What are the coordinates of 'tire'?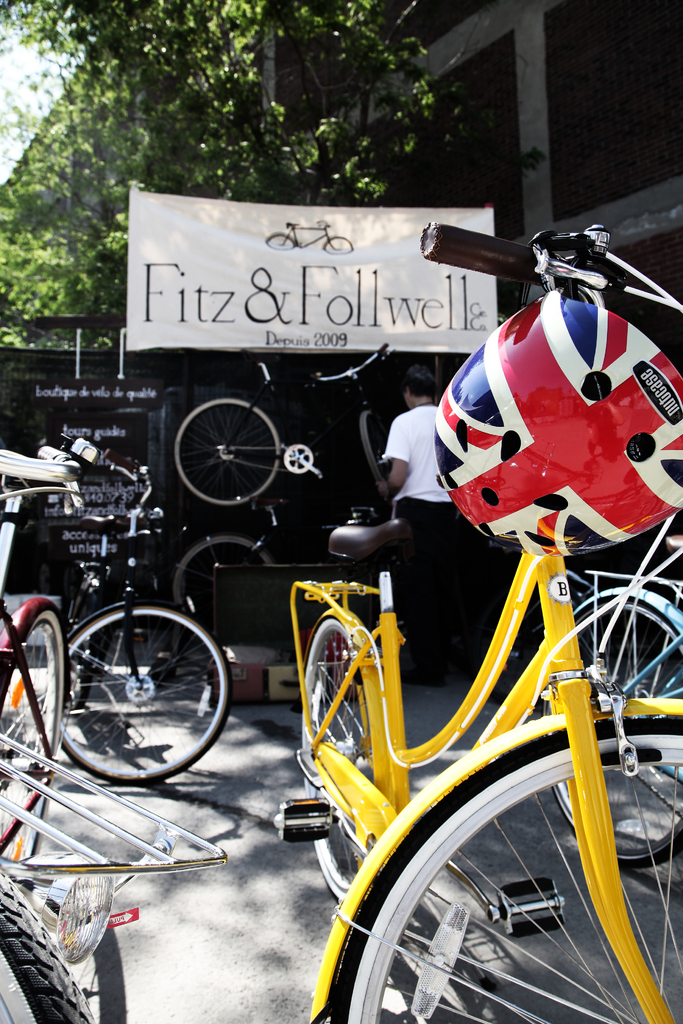
[0,600,65,867].
